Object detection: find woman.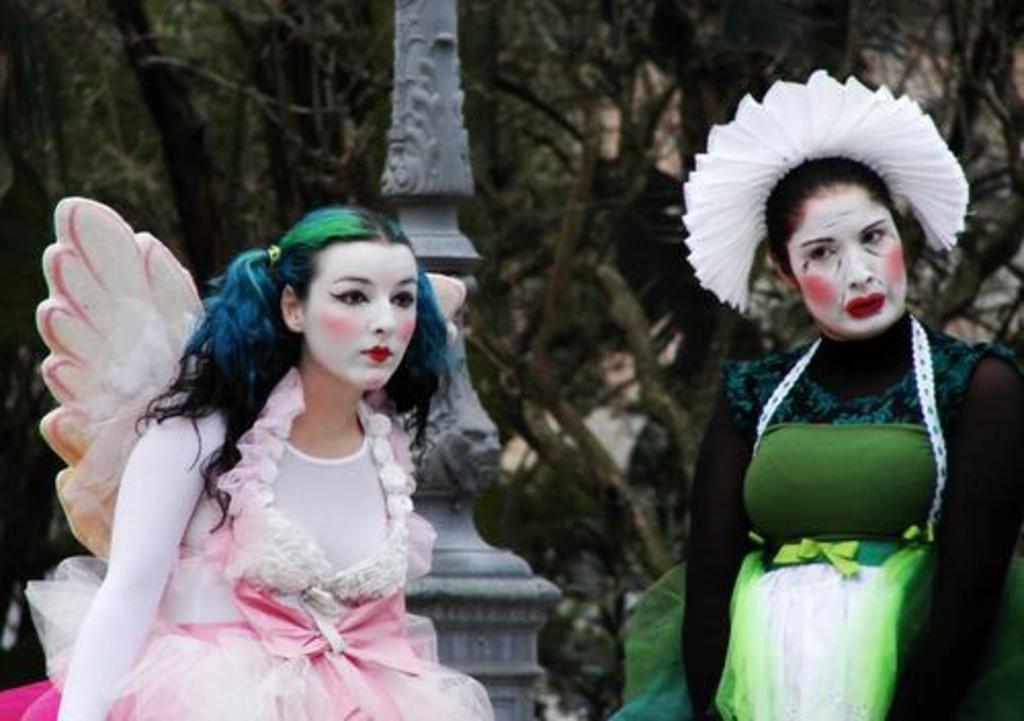
left=41, top=199, right=487, bottom=719.
